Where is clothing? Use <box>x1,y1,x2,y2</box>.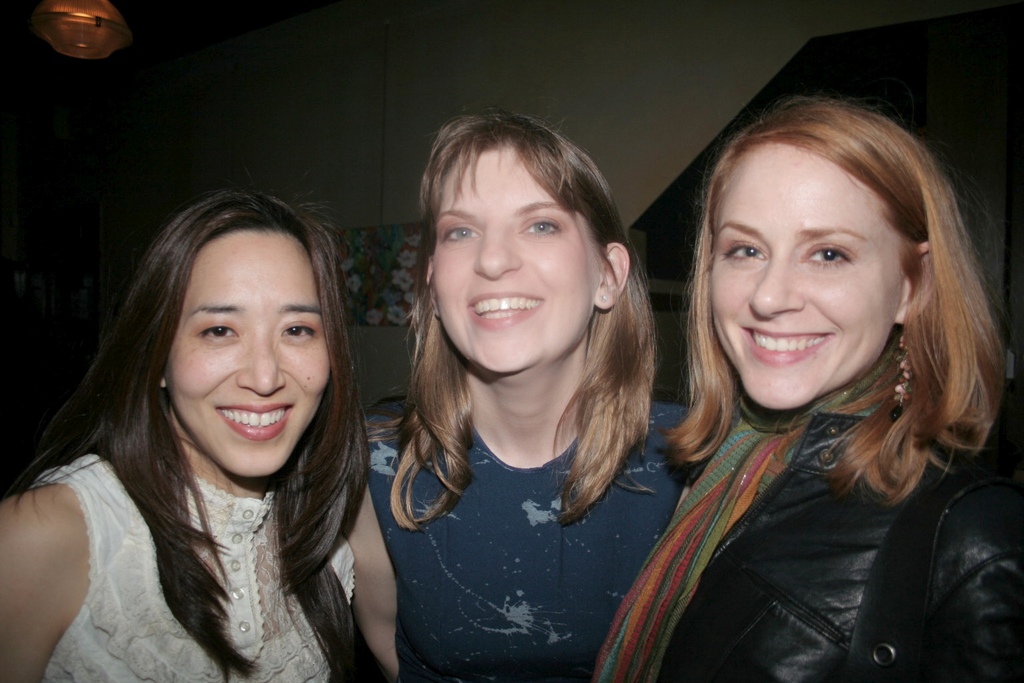
<box>346,308,703,666</box>.
